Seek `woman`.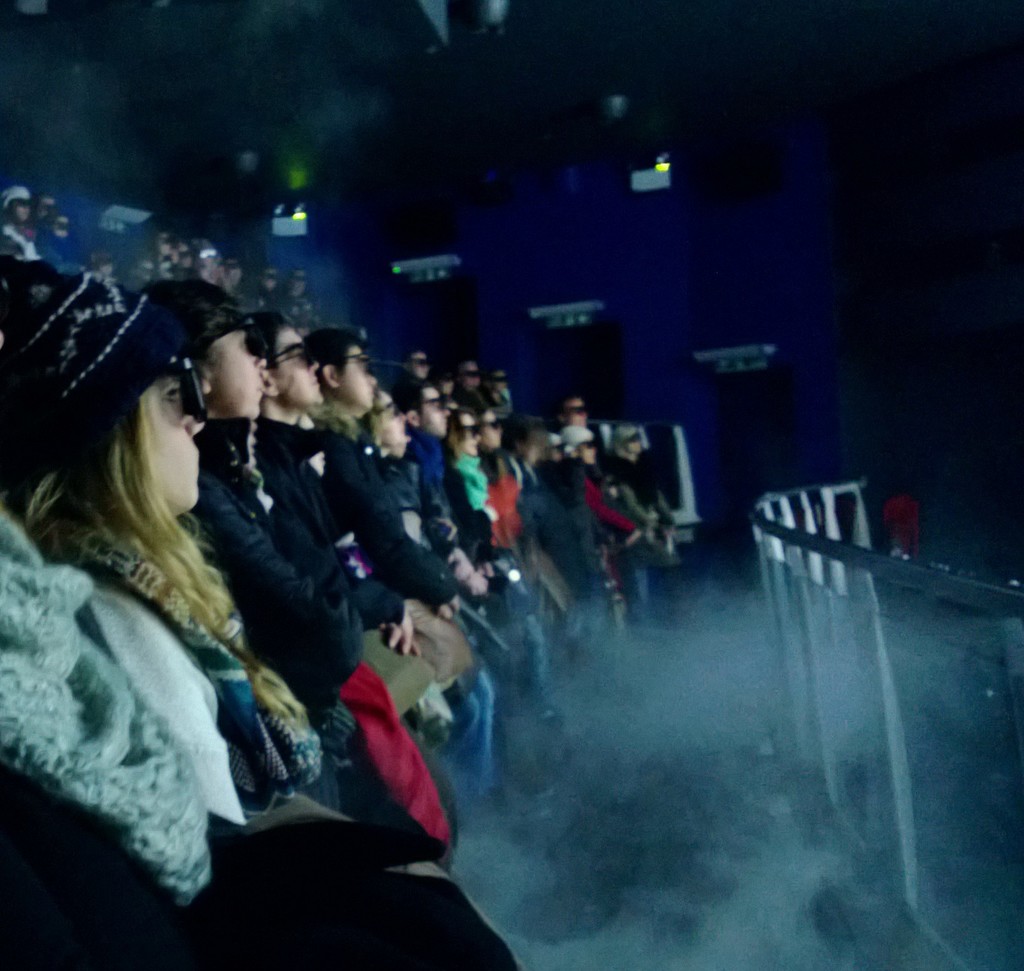
BBox(44, 210, 90, 275).
